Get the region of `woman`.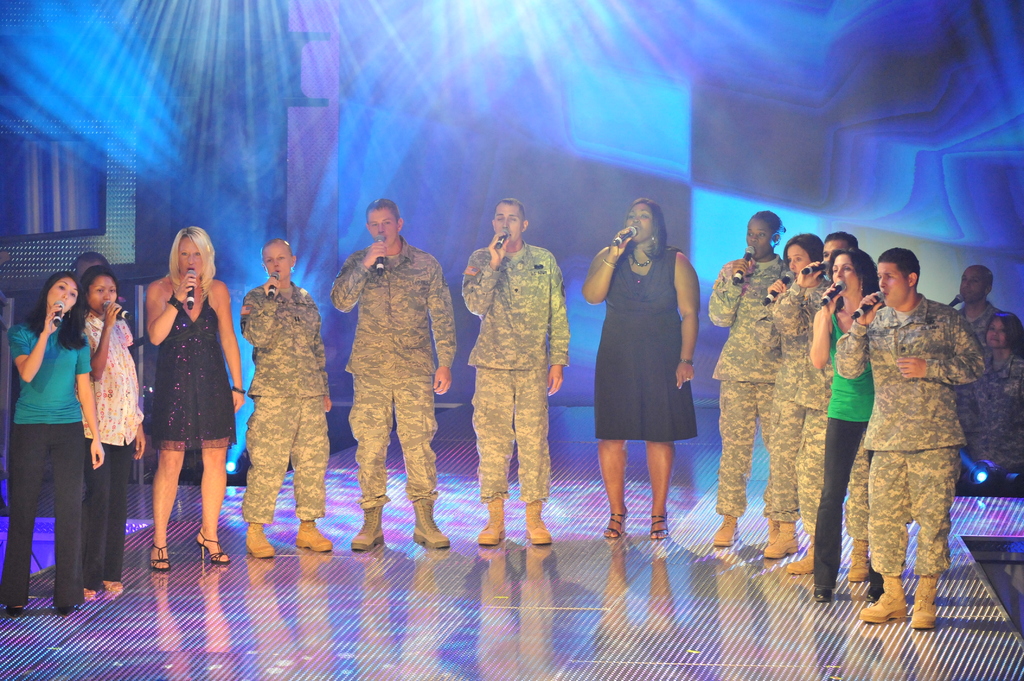
<region>702, 209, 788, 545</region>.
